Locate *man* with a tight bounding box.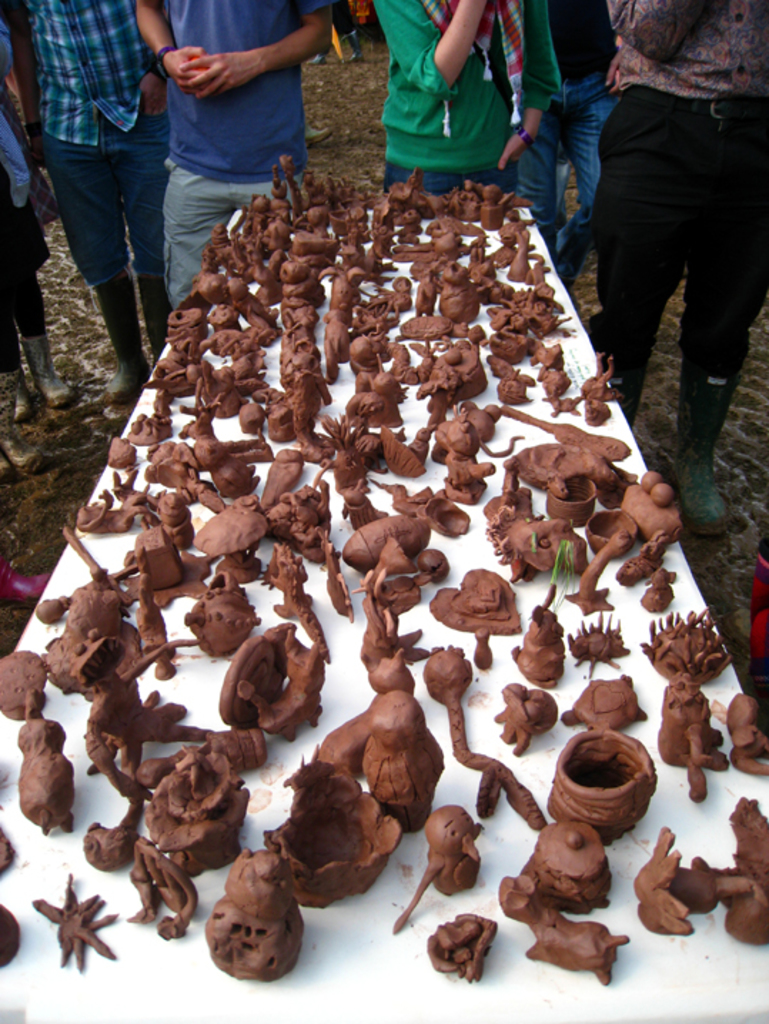
Rect(121, 0, 351, 198).
